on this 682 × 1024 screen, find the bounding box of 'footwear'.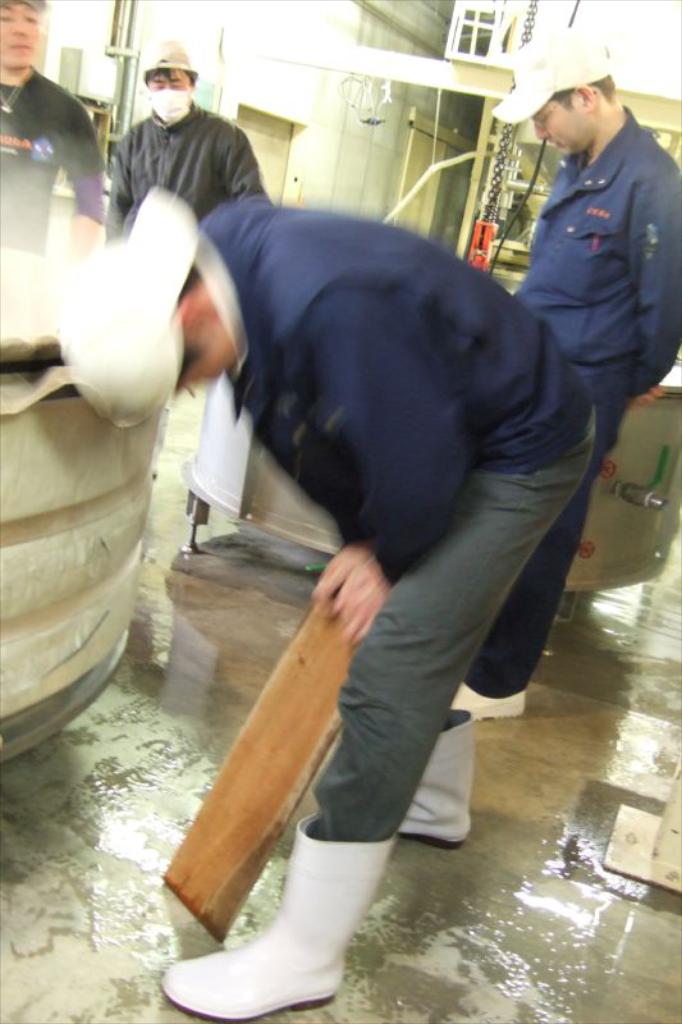
Bounding box: 397:704:477:854.
